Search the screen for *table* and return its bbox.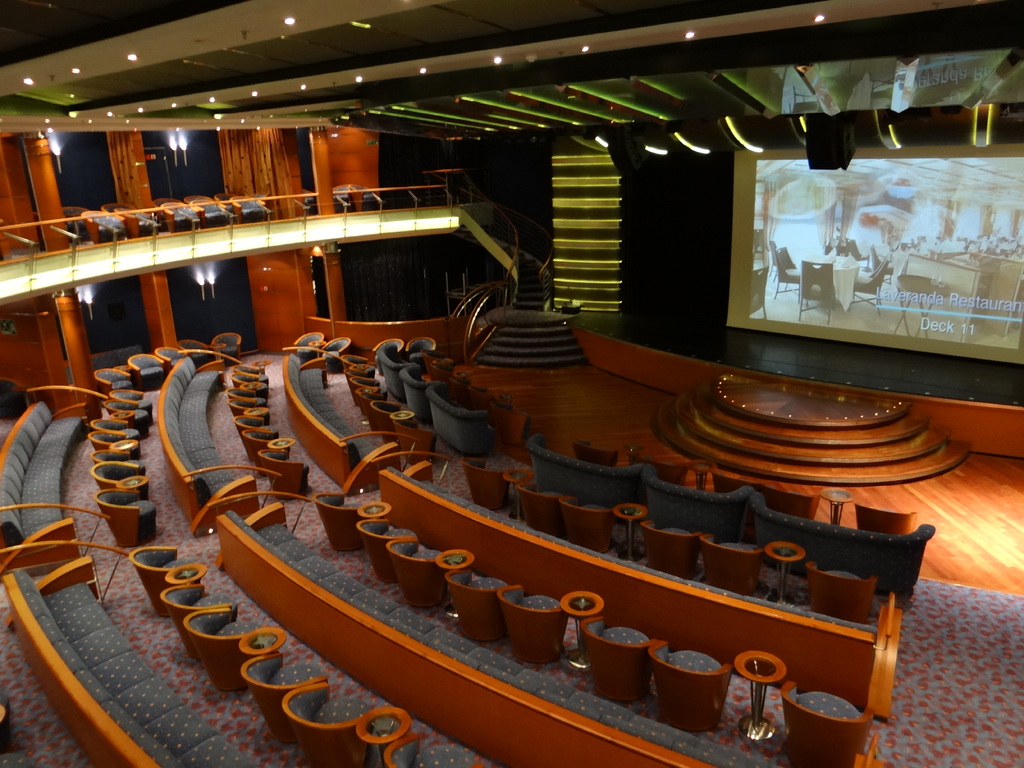
Found: 388 409 416 428.
